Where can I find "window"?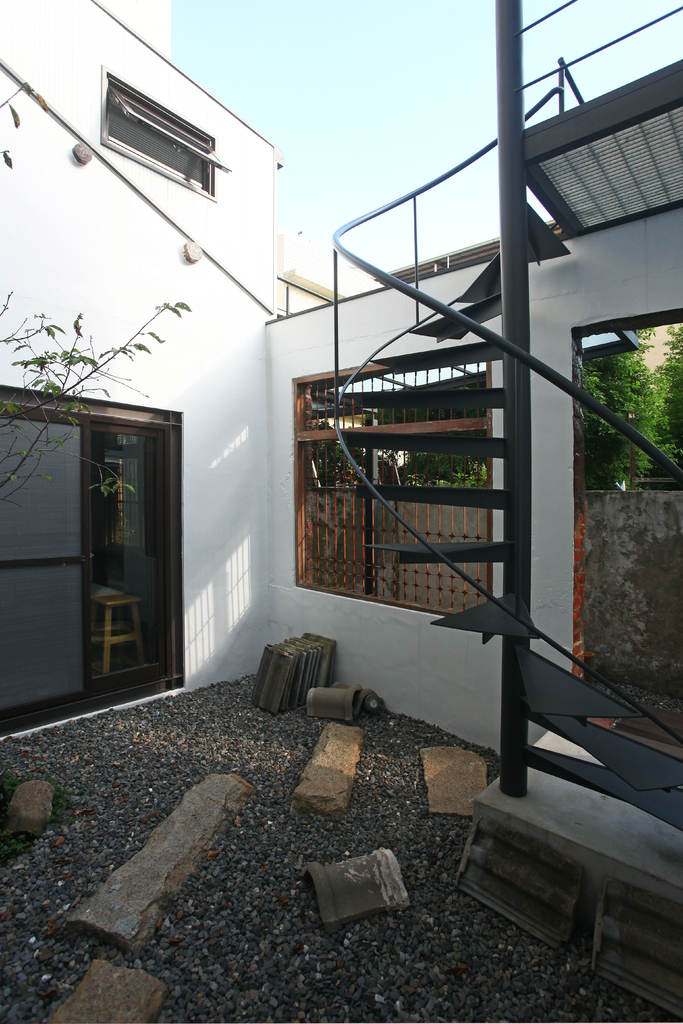
You can find it at [0,385,190,733].
